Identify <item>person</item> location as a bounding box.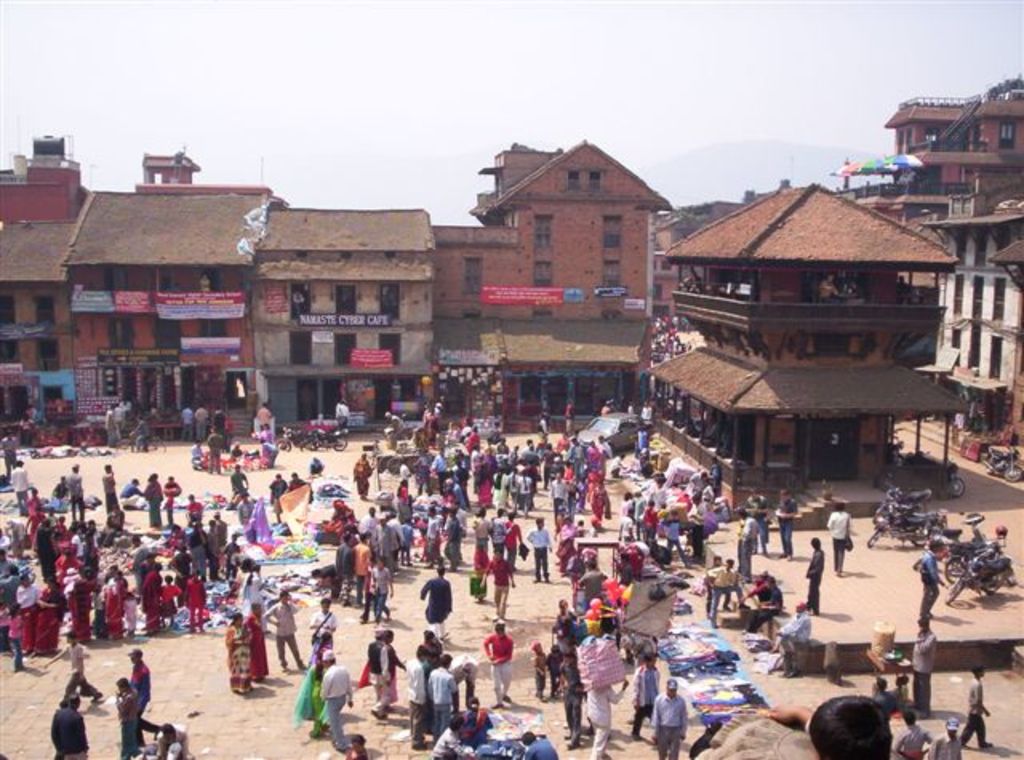
pyautogui.locateOnScreen(494, 512, 502, 550).
